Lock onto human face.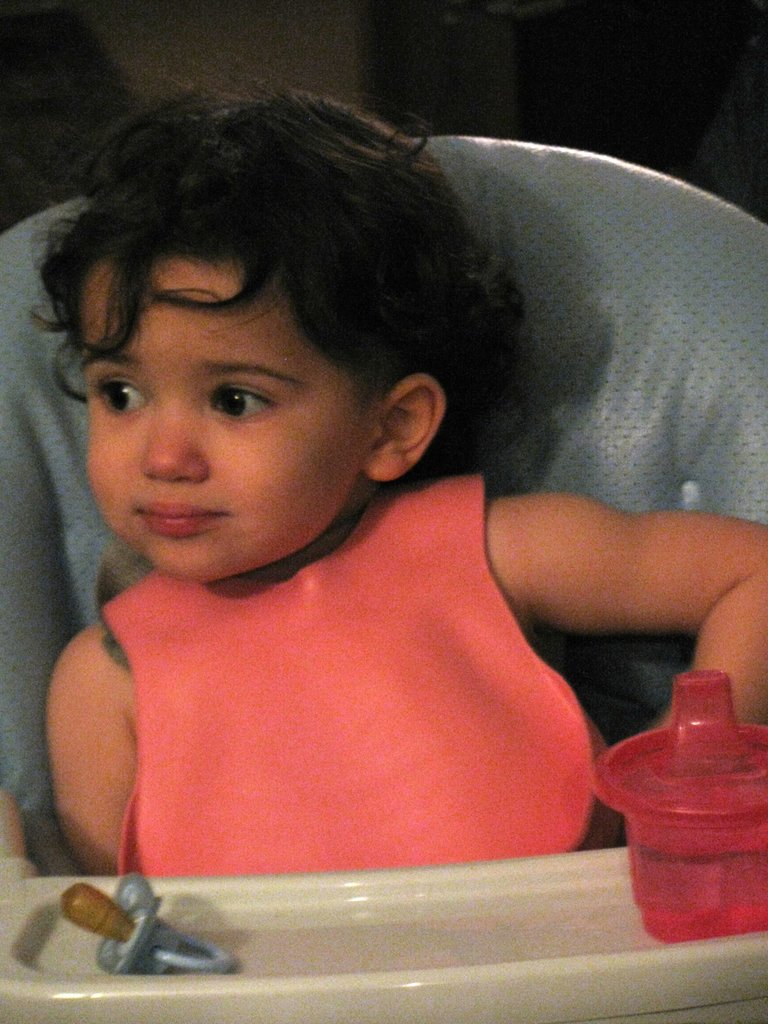
Locked: Rect(89, 258, 371, 586).
